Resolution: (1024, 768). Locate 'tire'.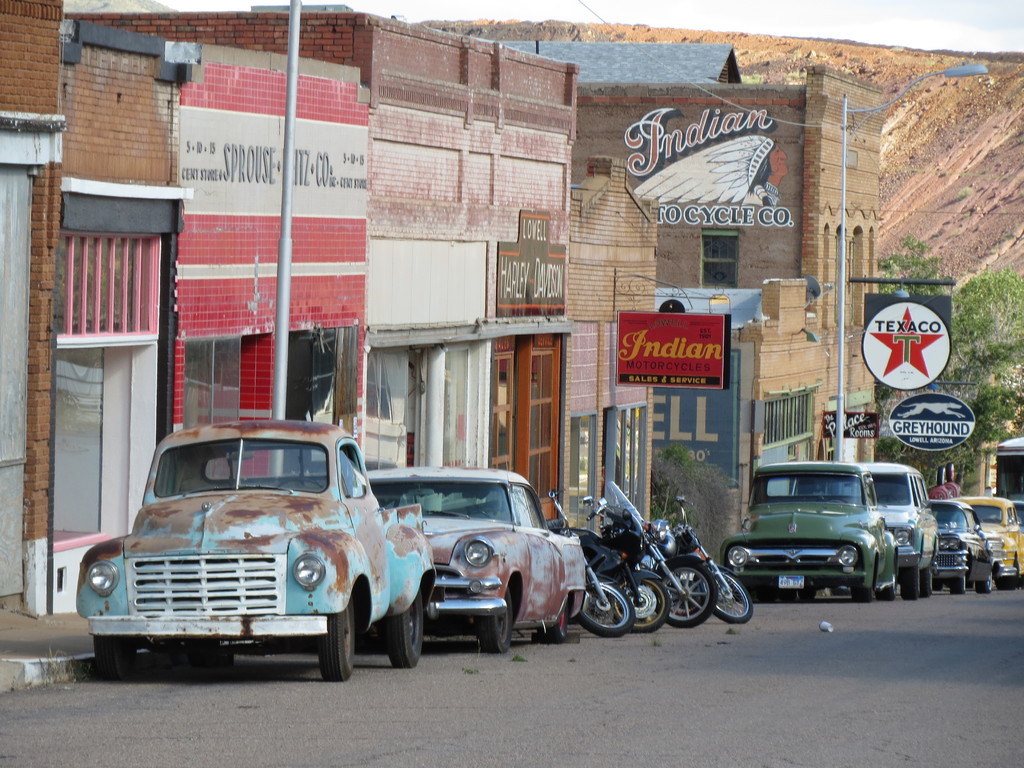
(x1=474, y1=587, x2=515, y2=655).
